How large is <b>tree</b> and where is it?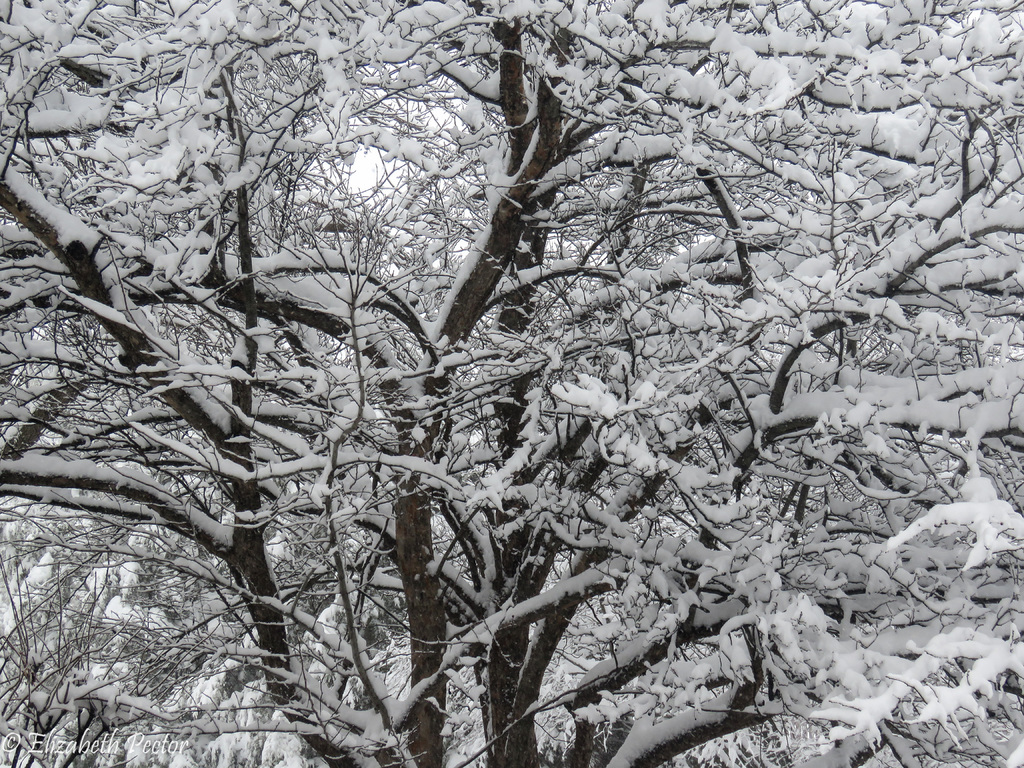
Bounding box: 0, 15, 993, 751.
